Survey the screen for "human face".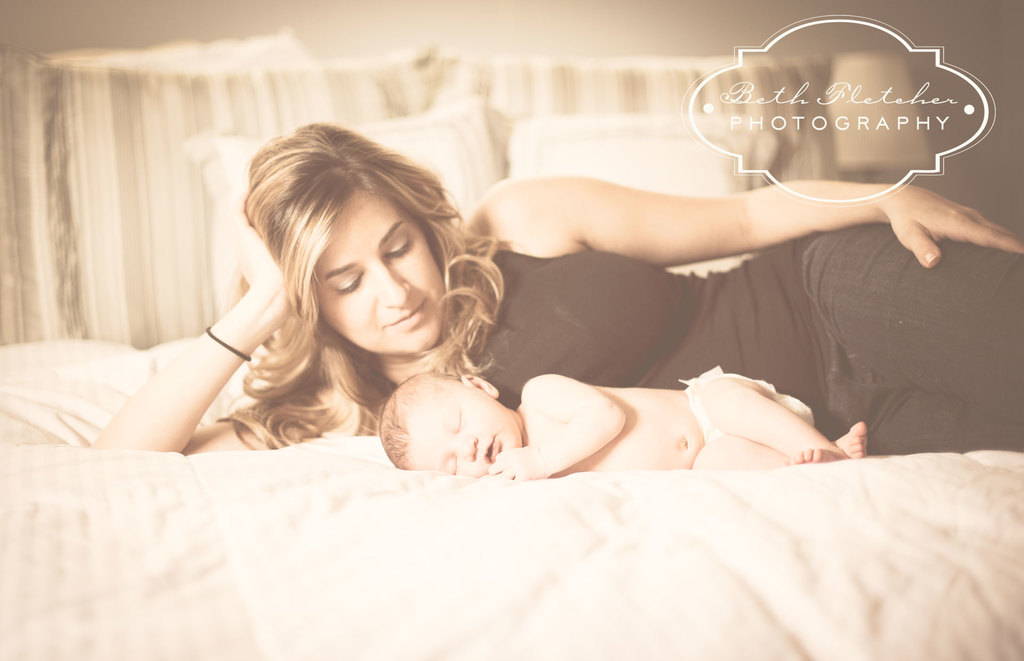
Survey found: box=[319, 189, 444, 342].
